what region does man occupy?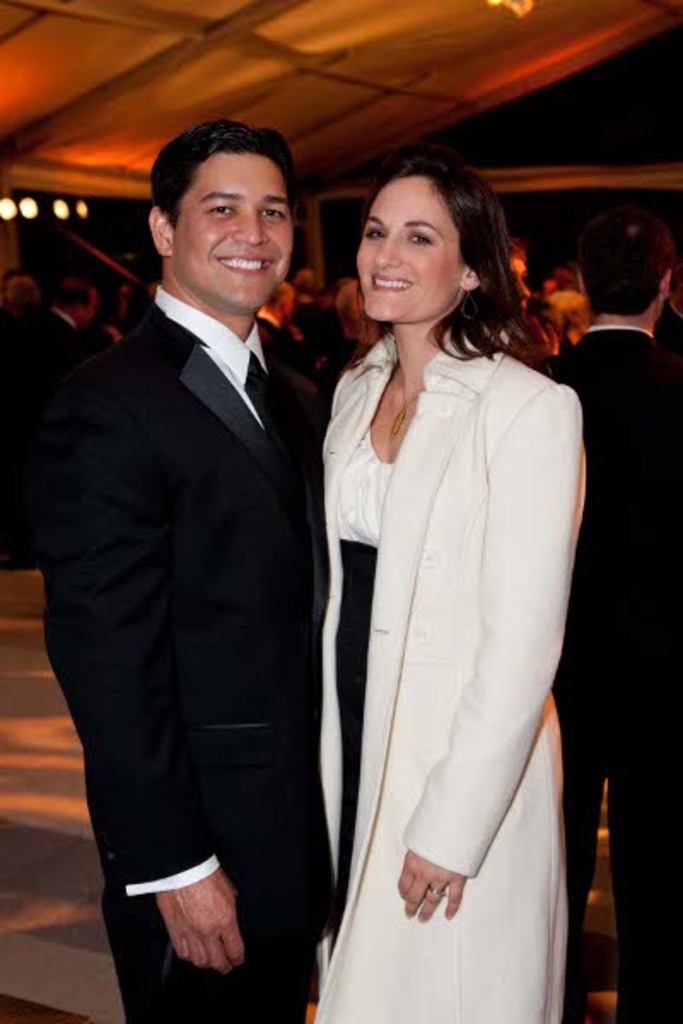
select_region(31, 101, 348, 1015).
